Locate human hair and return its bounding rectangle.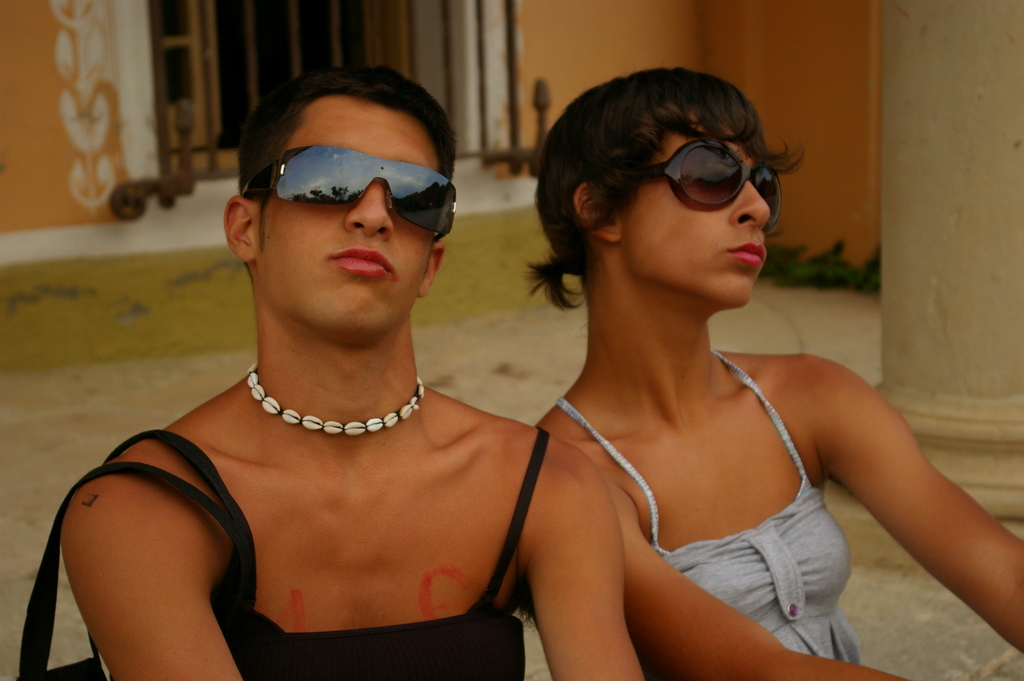
<box>536,52,788,346</box>.
